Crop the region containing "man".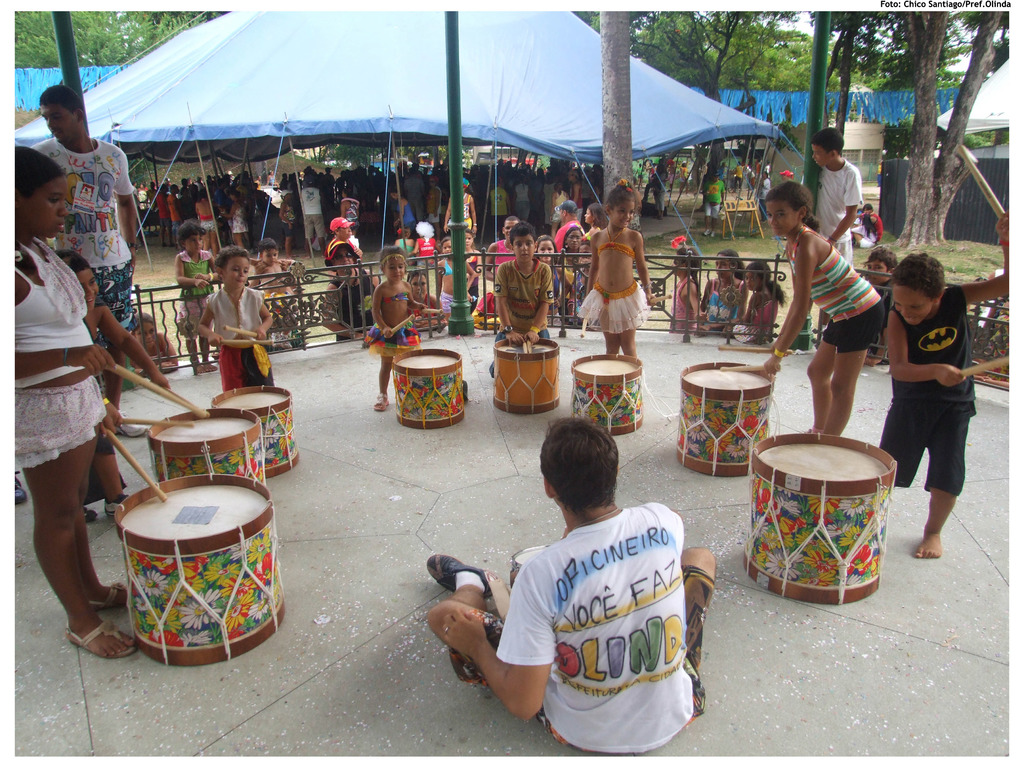
Crop region: 703,173,723,236.
